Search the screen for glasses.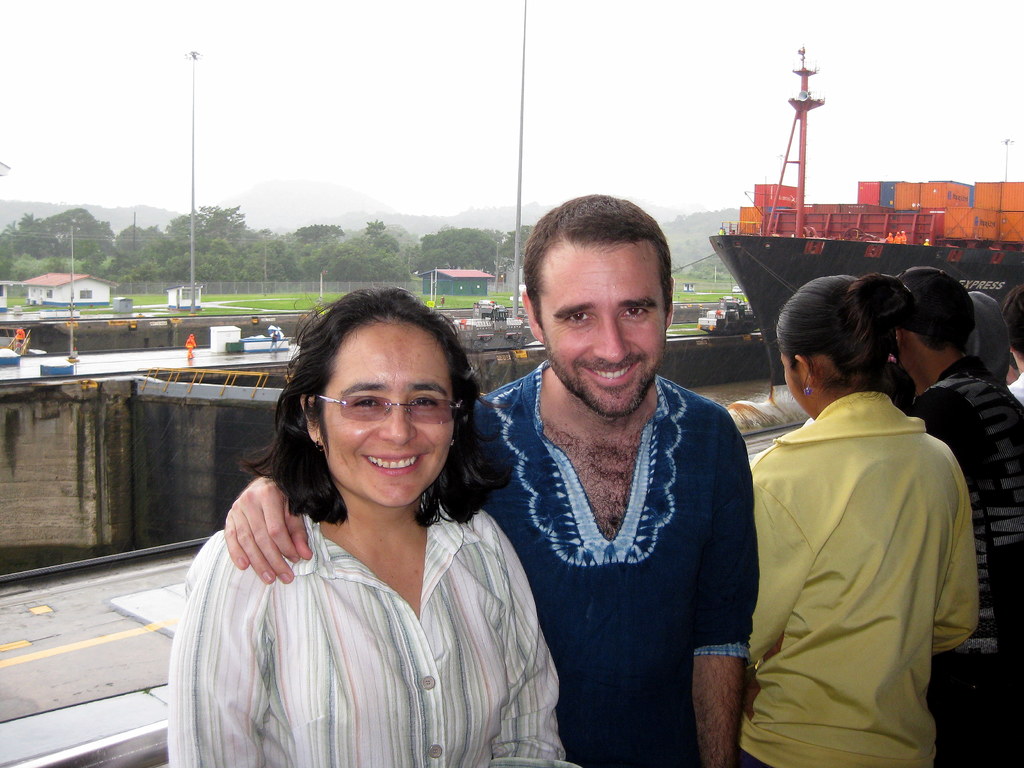
Found at crop(307, 391, 466, 422).
